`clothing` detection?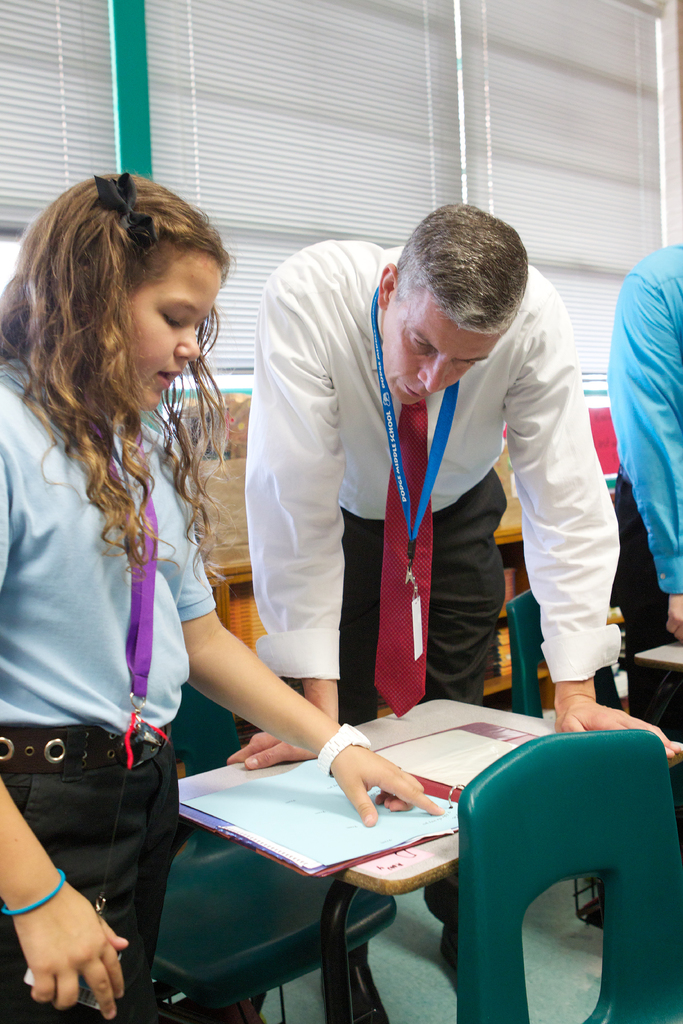
box=[0, 355, 220, 1023]
